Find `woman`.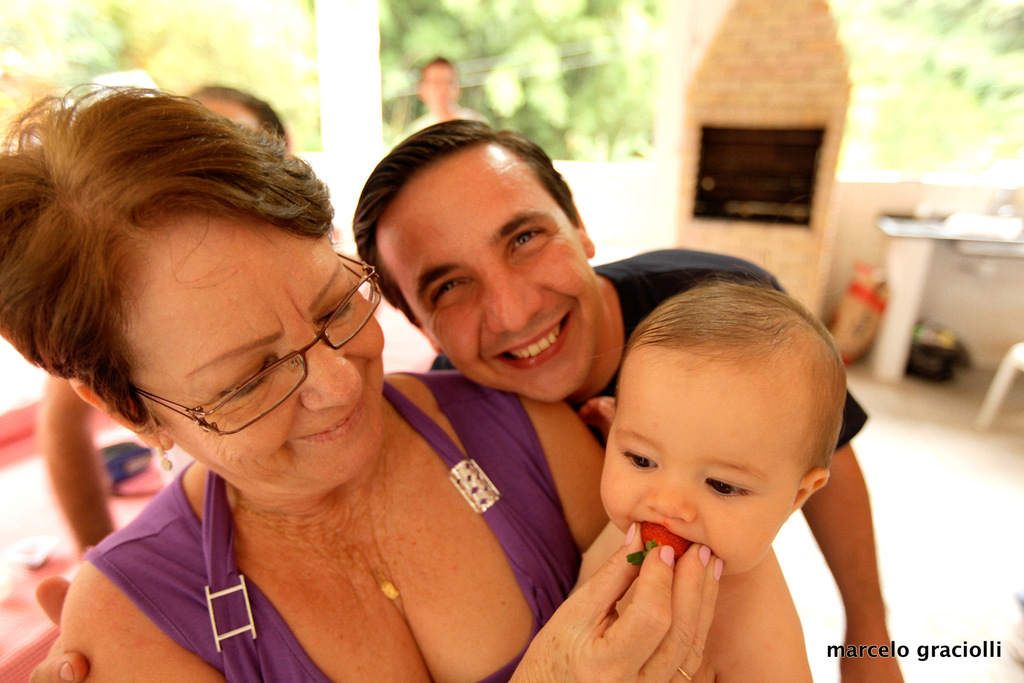
{"left": 14, "top": 75, "right": 617, "bottom": 682}.
